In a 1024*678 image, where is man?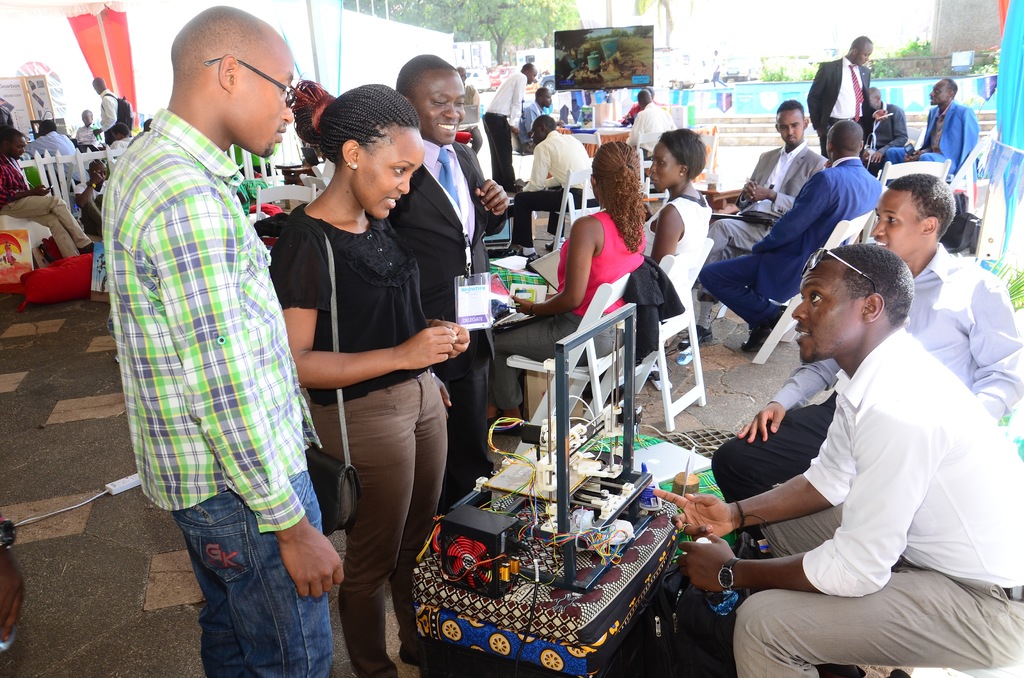
(680, 102, 830, 354).
